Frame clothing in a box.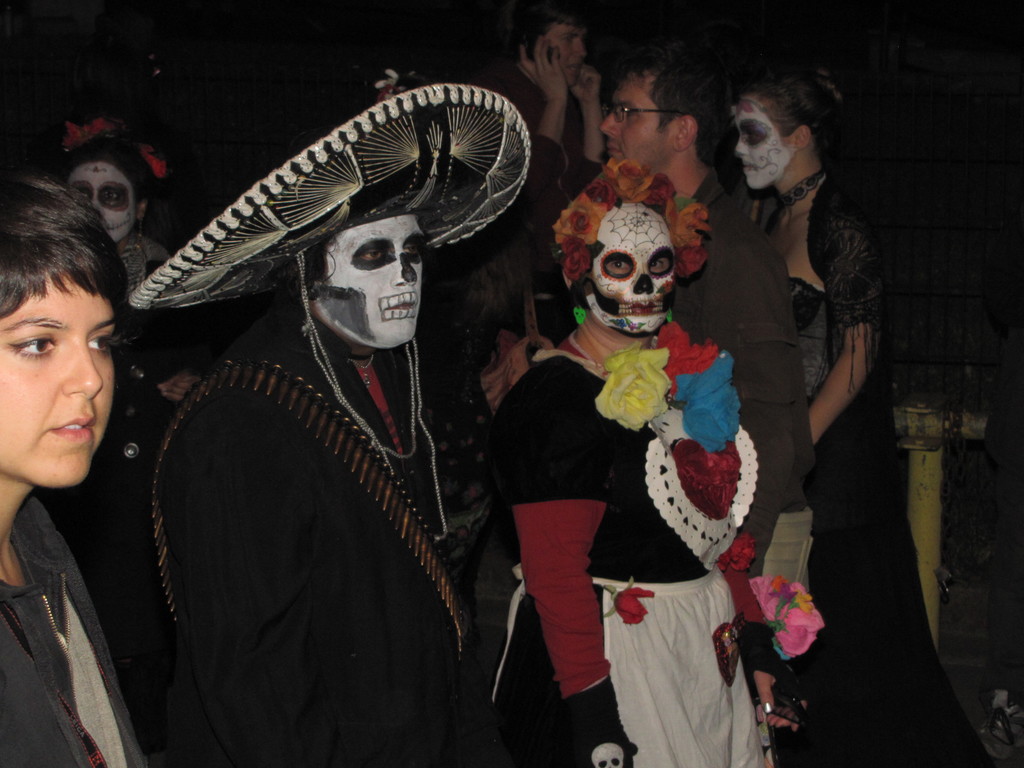
(left=472, top=342, right=772, bottom=764).
